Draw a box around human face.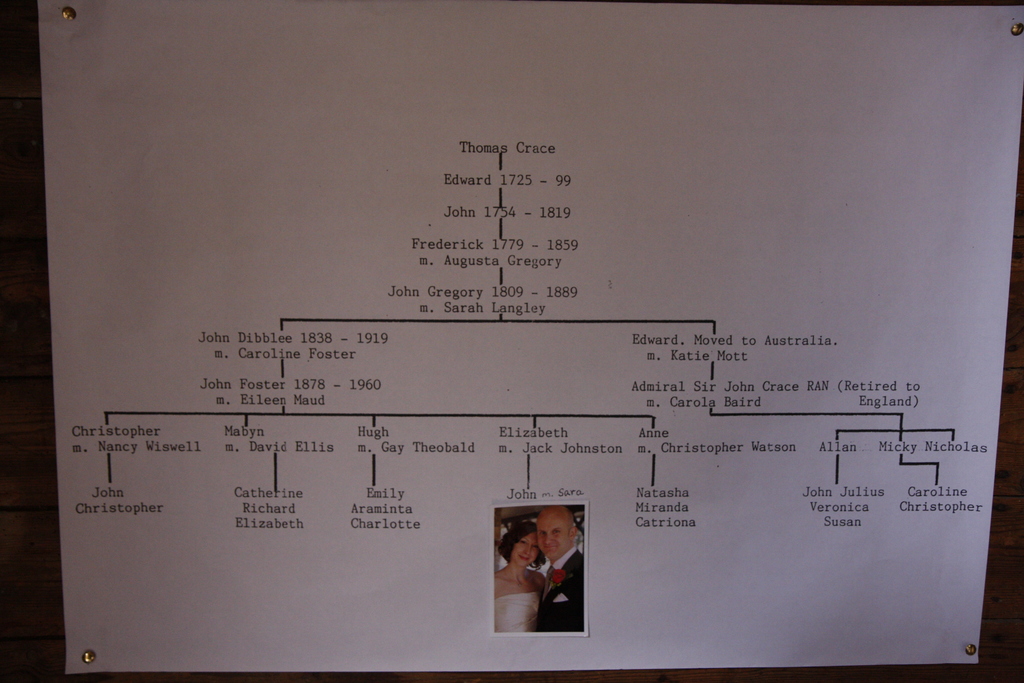
region(534, 513, 573, 562).
